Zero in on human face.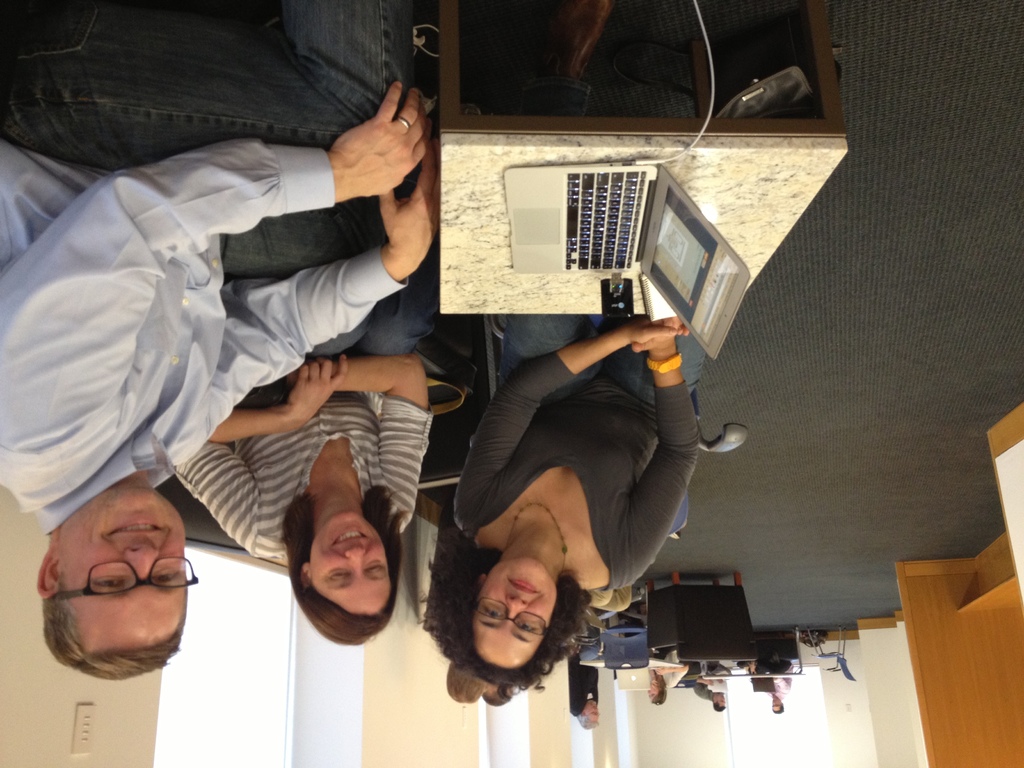
Zeroed in: [646, 684, 657, 701].
